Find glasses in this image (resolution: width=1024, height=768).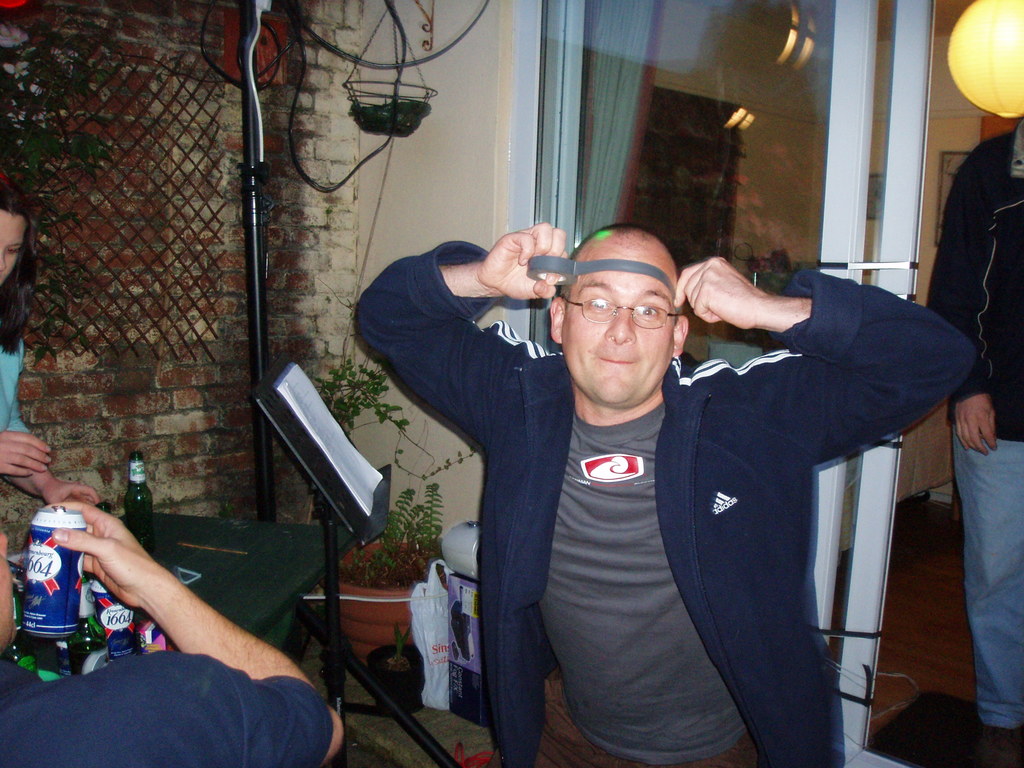
[559,287,688,339].
